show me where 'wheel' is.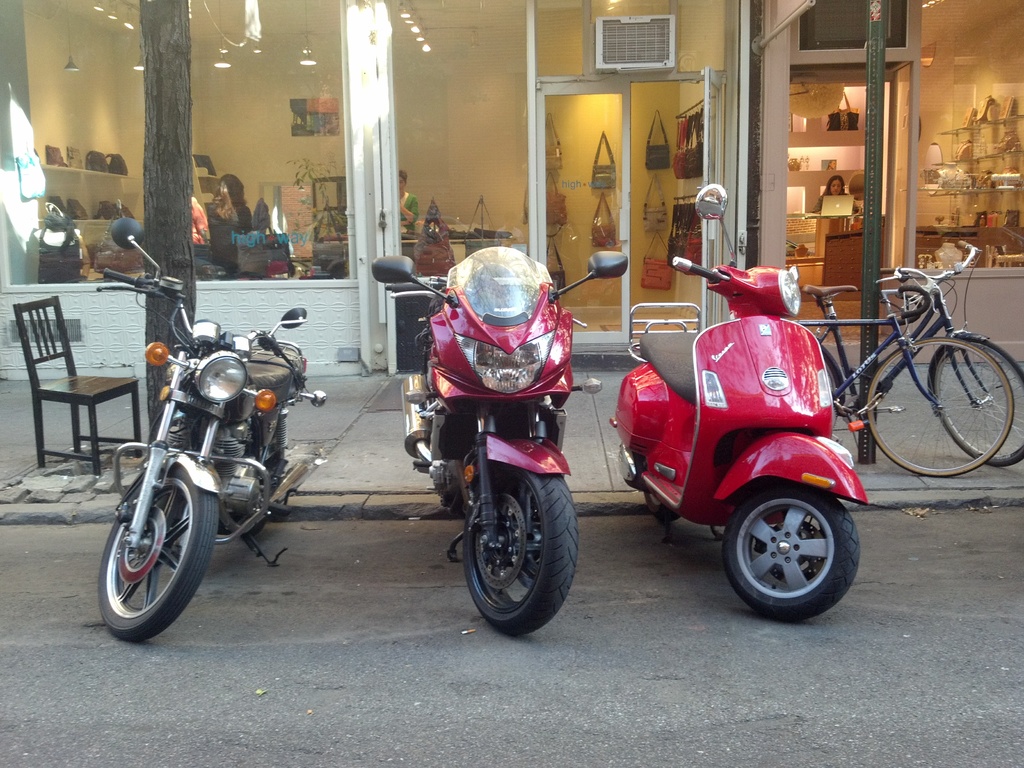
'wheel' is at Rect(459, 458, 580, 642).
